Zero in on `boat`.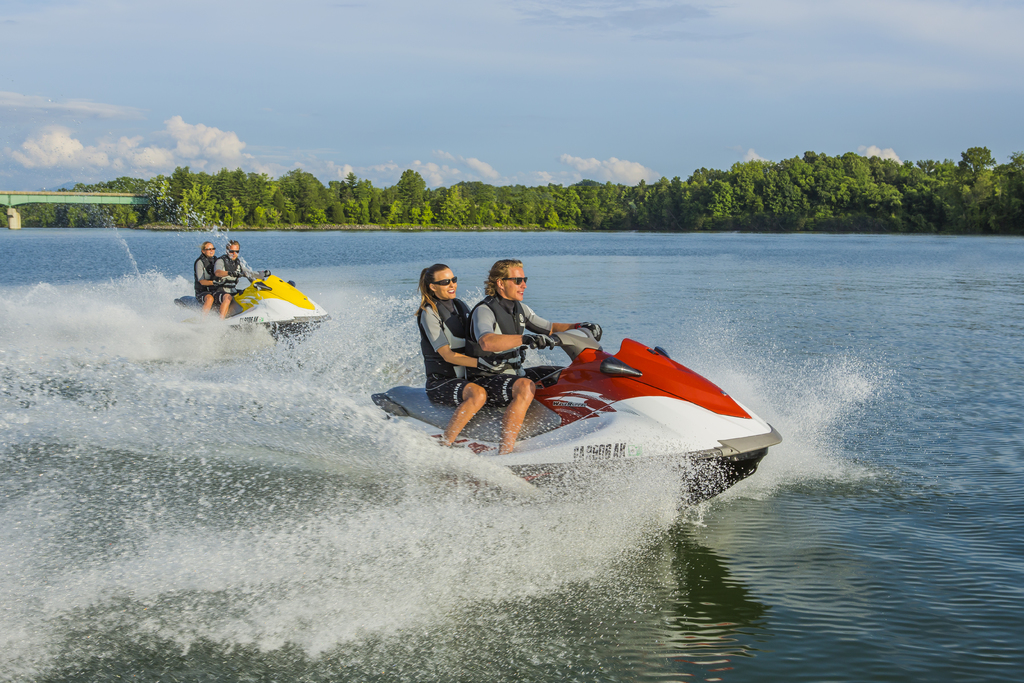
Zeroed in: bbox(193, 255, 321, 333).
